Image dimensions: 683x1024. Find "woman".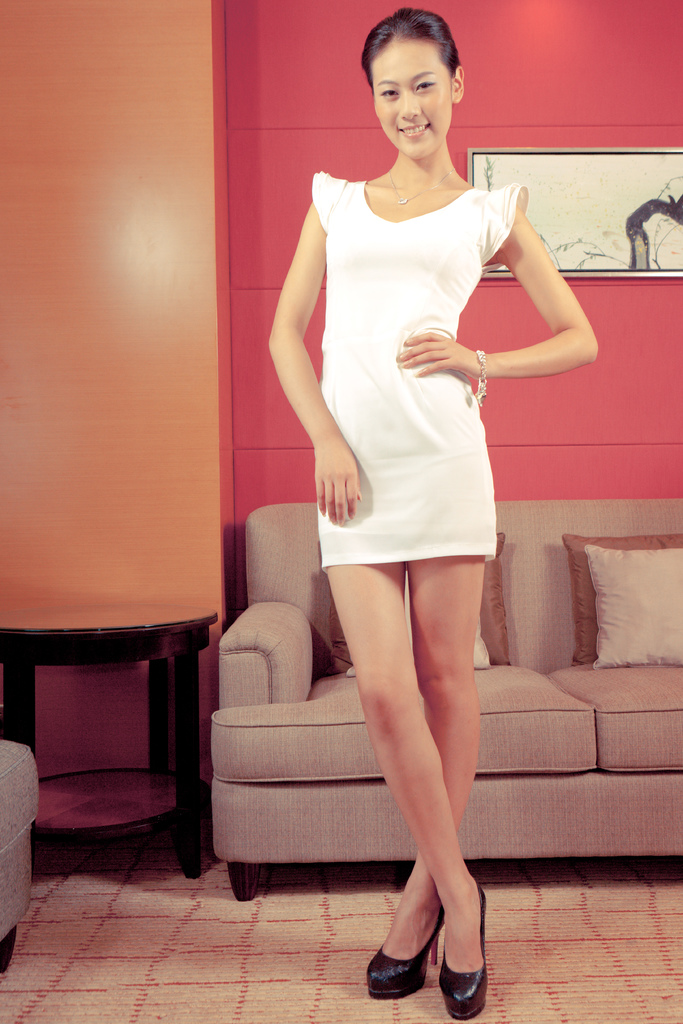
{"x1": 265, "y1": 29, "x2": 573, "y2": 932}.
